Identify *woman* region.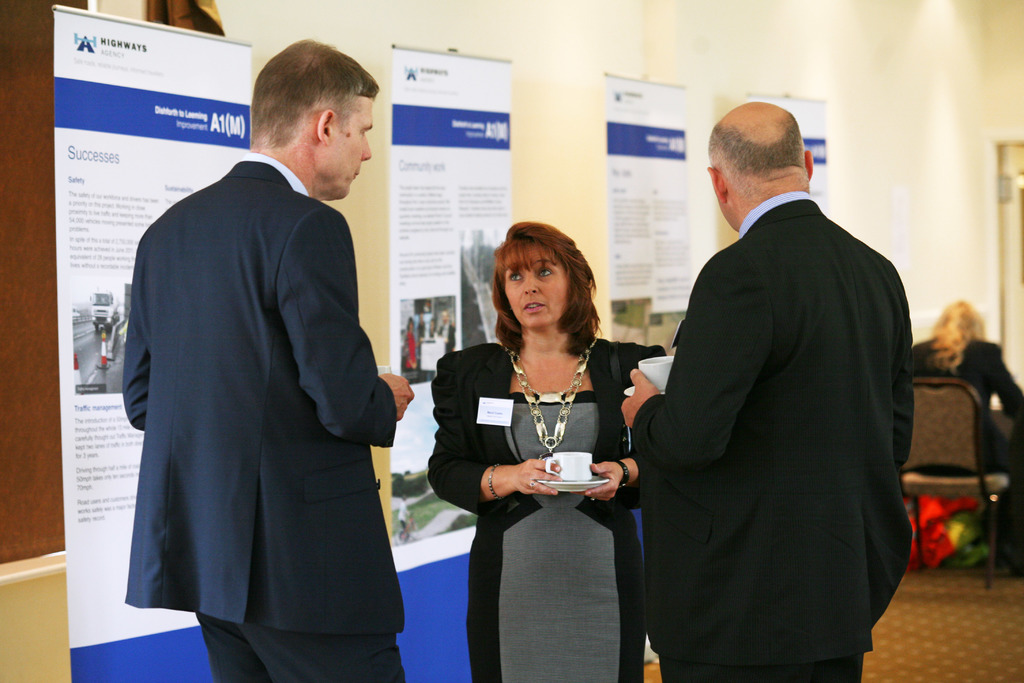
Region: select_region(440, 197, 643, 682).
